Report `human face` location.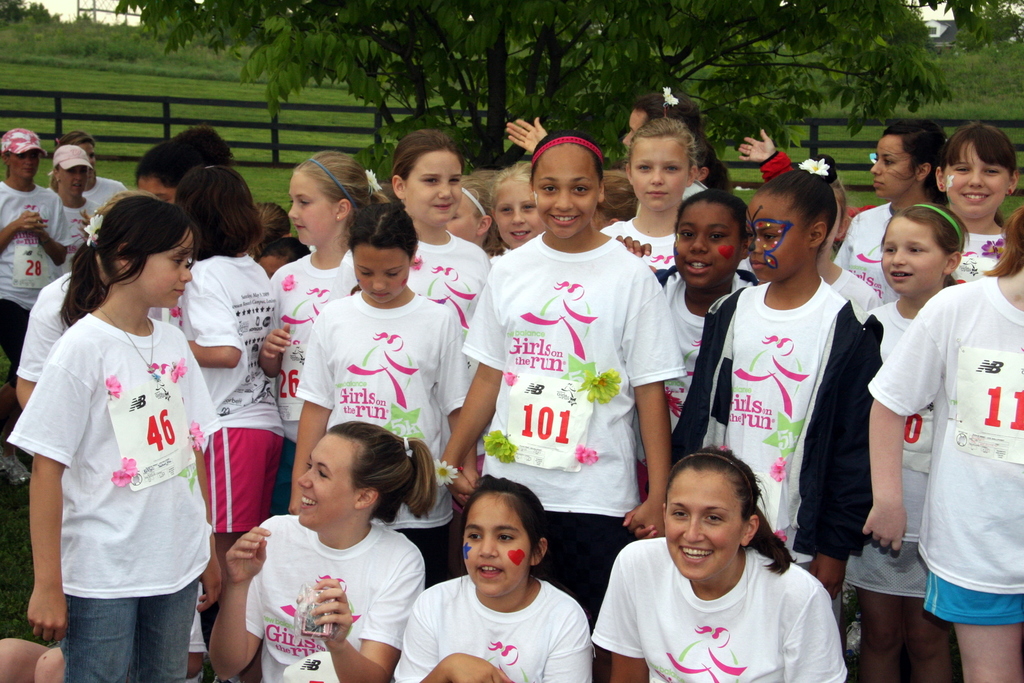
Report: {"left": 448, "top": 202, "right": 479, "bottom": 244}.
